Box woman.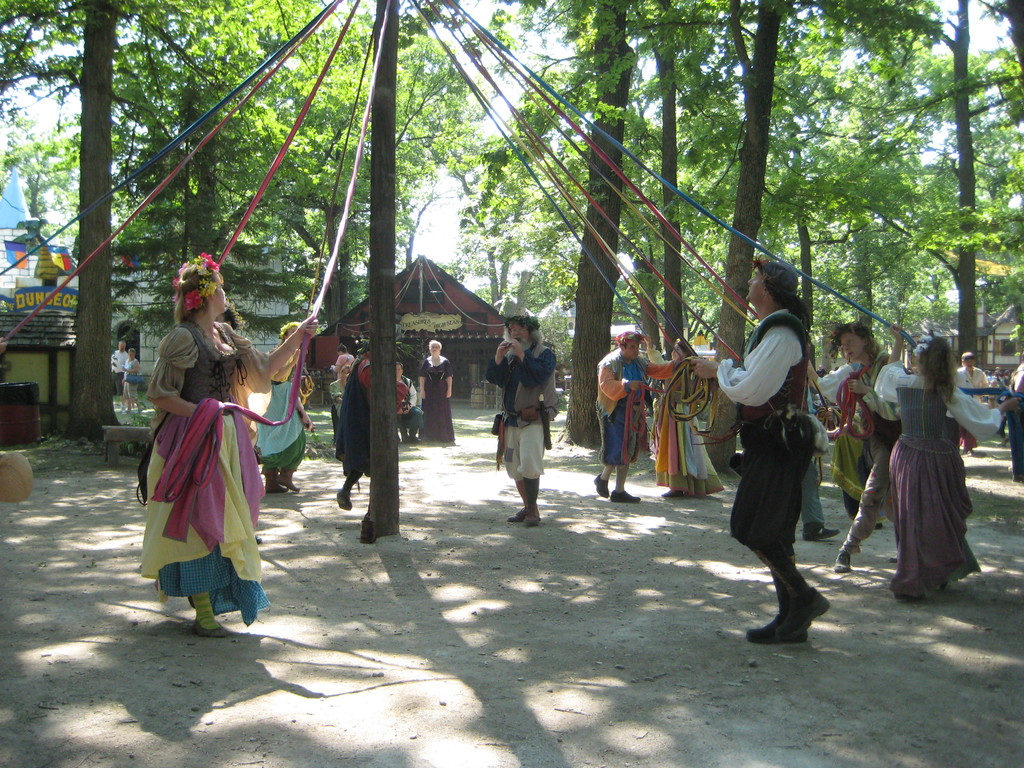
bbox=(412, 337, 454, 450).
